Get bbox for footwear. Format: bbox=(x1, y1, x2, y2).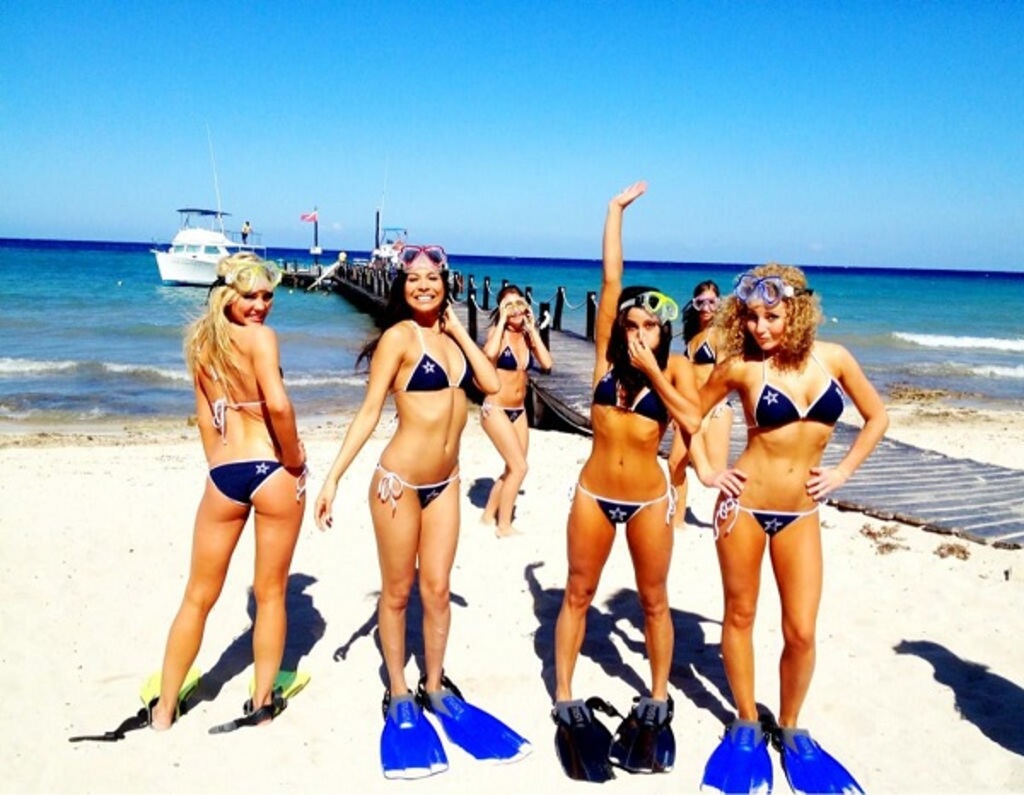
bbox=(68, 662, 200, 742).
